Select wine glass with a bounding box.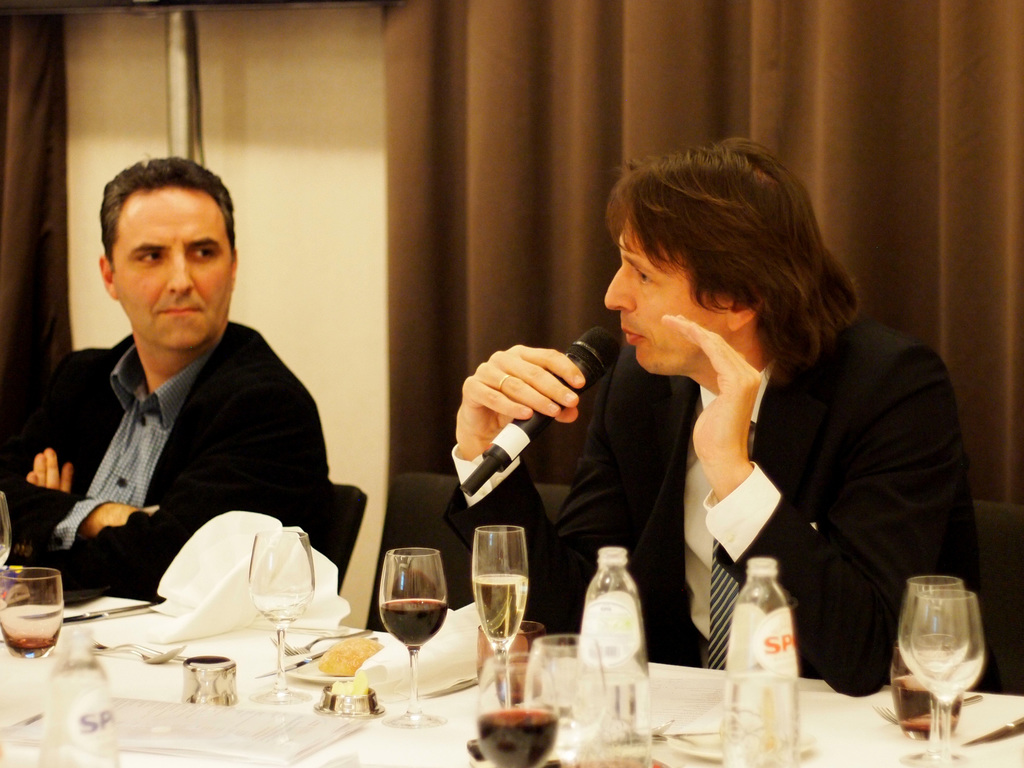
(897,576,962,766).
